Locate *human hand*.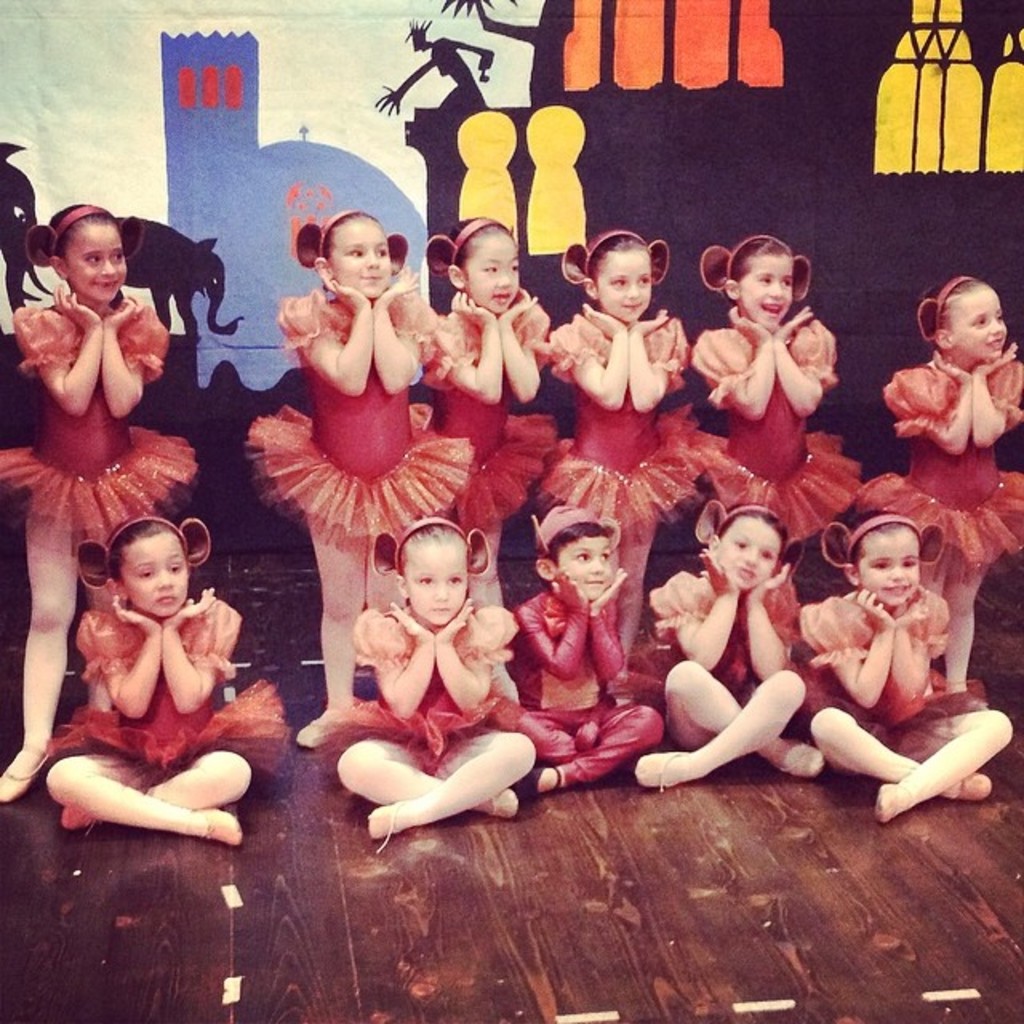
Bounding box: box=[110, 594, 163, 637].
